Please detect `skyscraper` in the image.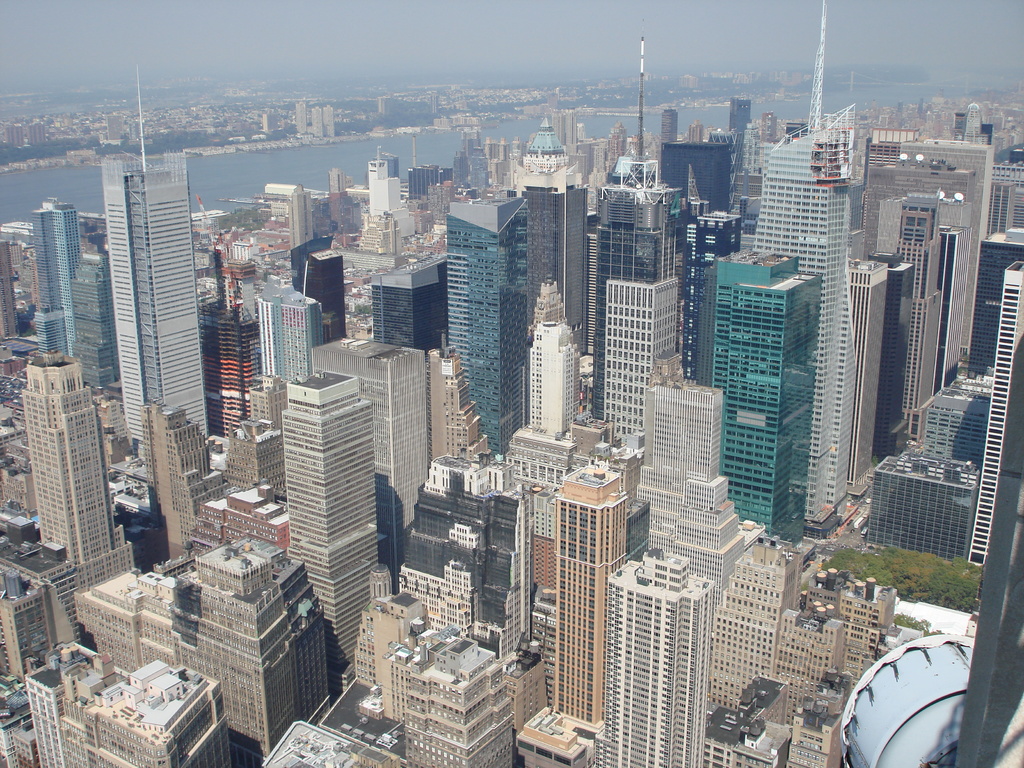
pyautogui.locateOnScreen(512, 163, 591, 367).
